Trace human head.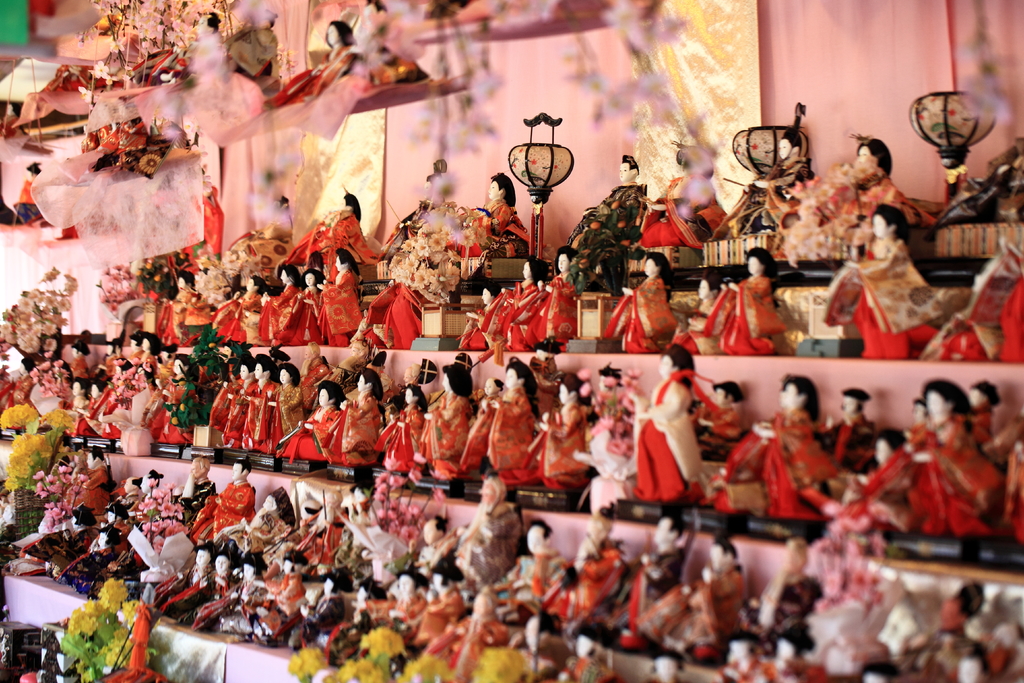
Traced to x1=239, y1=559, x2=252, y2=578.
